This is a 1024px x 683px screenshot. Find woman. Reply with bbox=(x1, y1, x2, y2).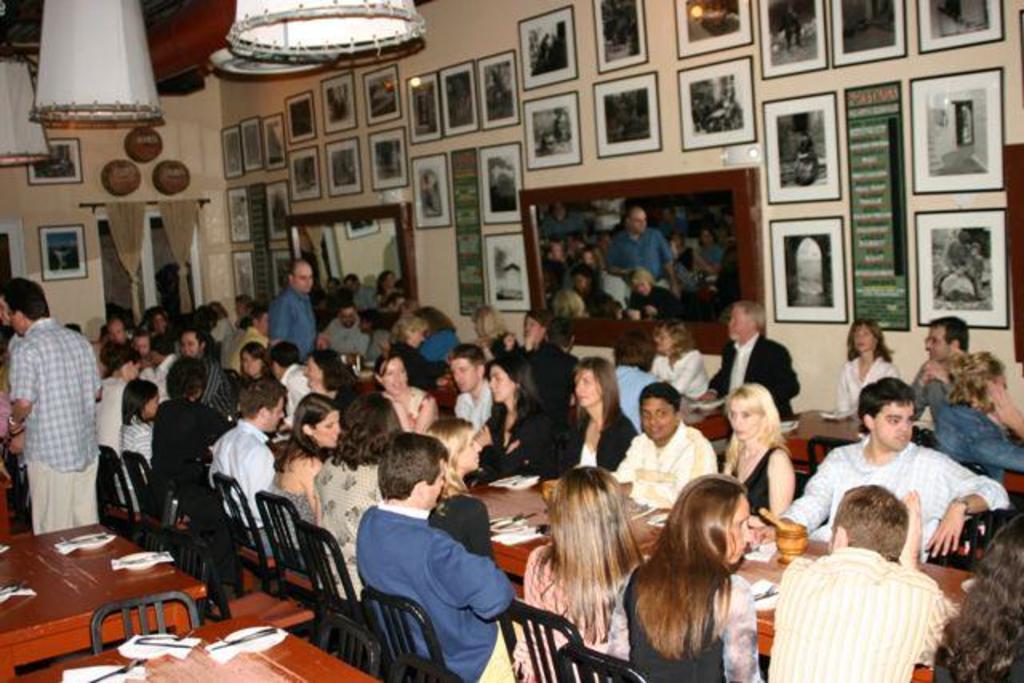
bbox=(501, 309, 546, 371).
